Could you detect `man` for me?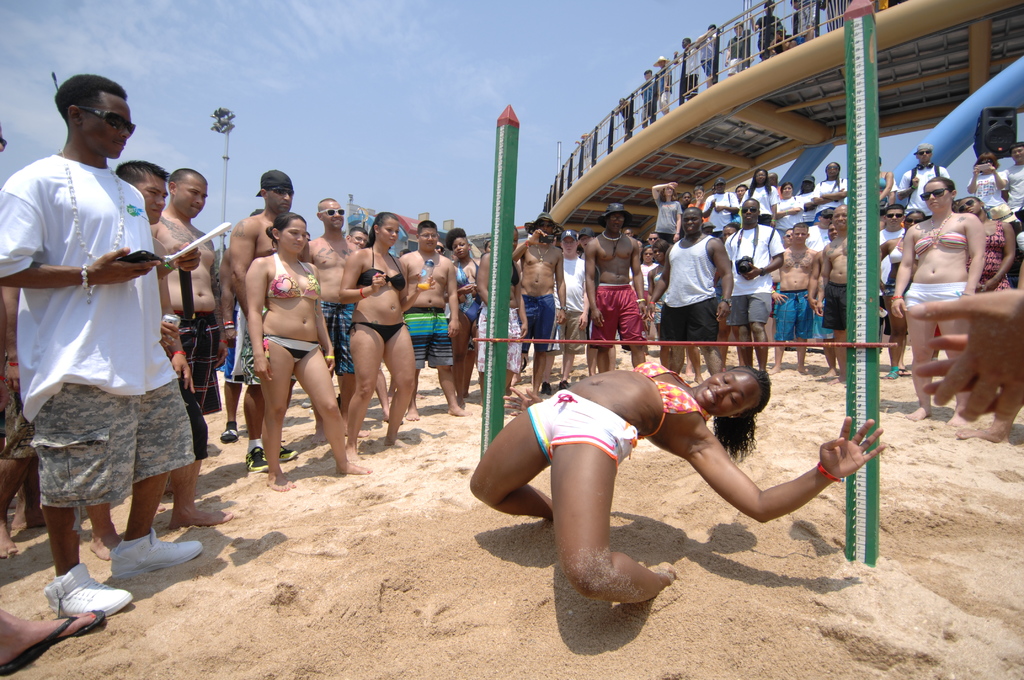
Detection result: (left=614, top=95, right=639, bottom=140).
